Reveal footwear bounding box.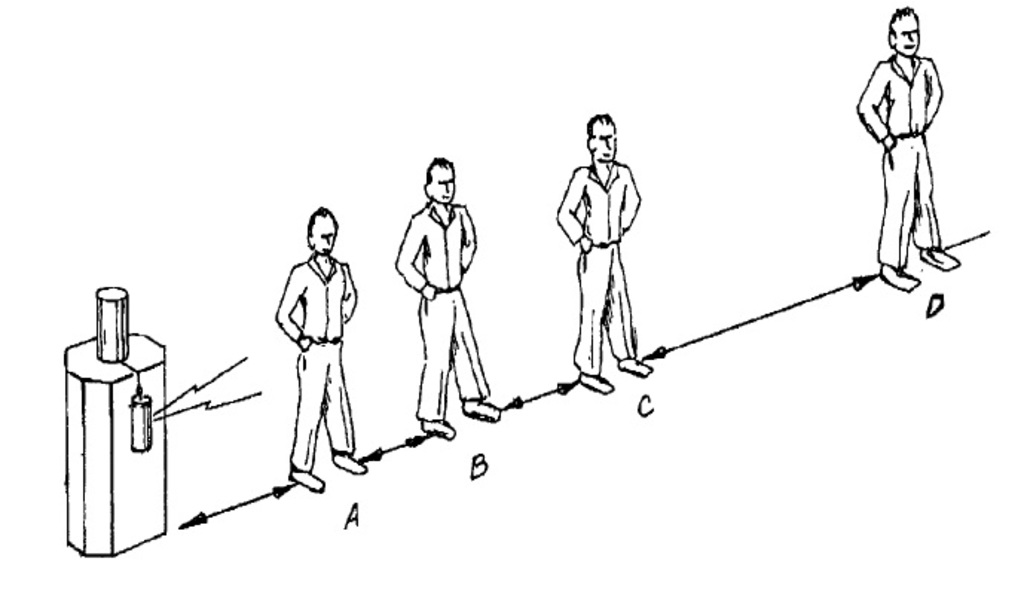
Revealed: bbox=[424, 416, 456, 440].
